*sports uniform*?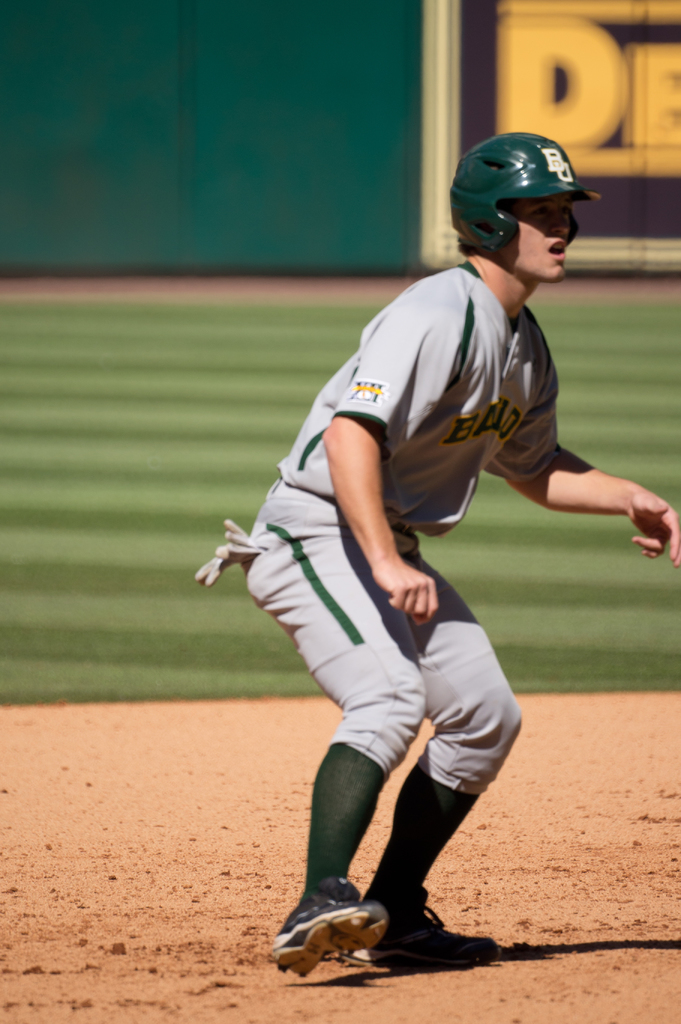
pyautogui.locateOnScreen(231, 118, 627, 988)
